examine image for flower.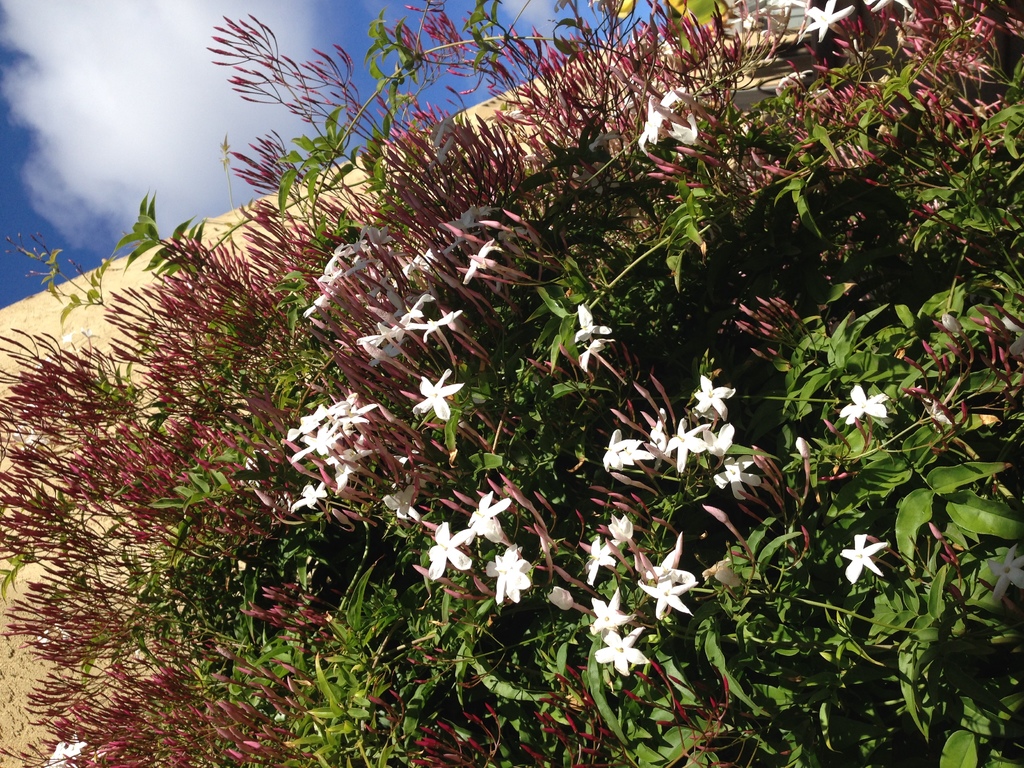
Examination result: 639/86/689/162.
